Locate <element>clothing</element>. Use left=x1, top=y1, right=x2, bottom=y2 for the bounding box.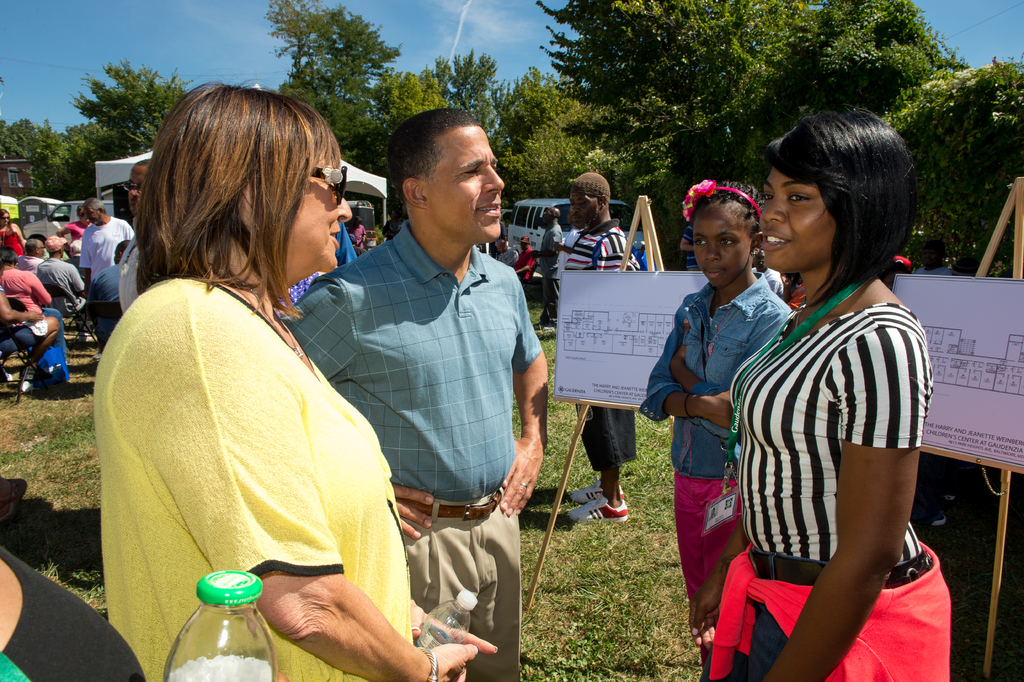
left=515, top=251, right=539, bottom=286.
